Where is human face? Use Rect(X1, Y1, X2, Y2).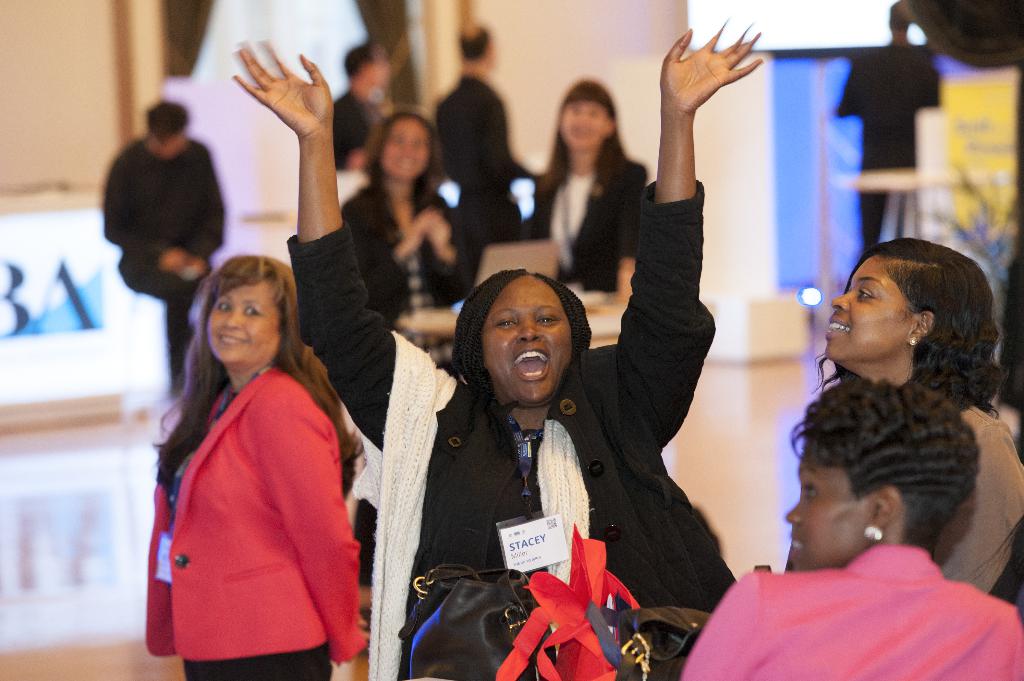
Rect(815, 255, 905, 356).
